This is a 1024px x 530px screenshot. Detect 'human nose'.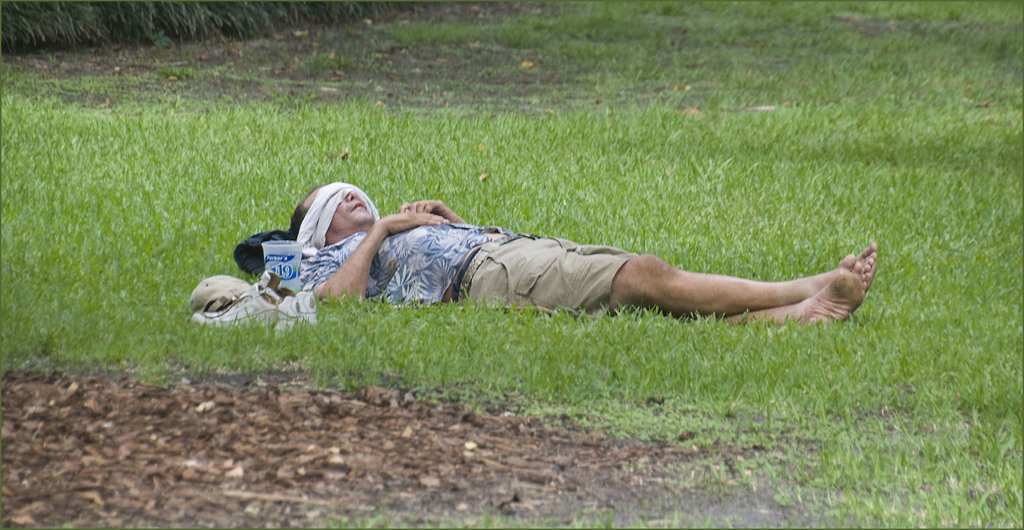
<region>346, 192, 355, 201</region>.
